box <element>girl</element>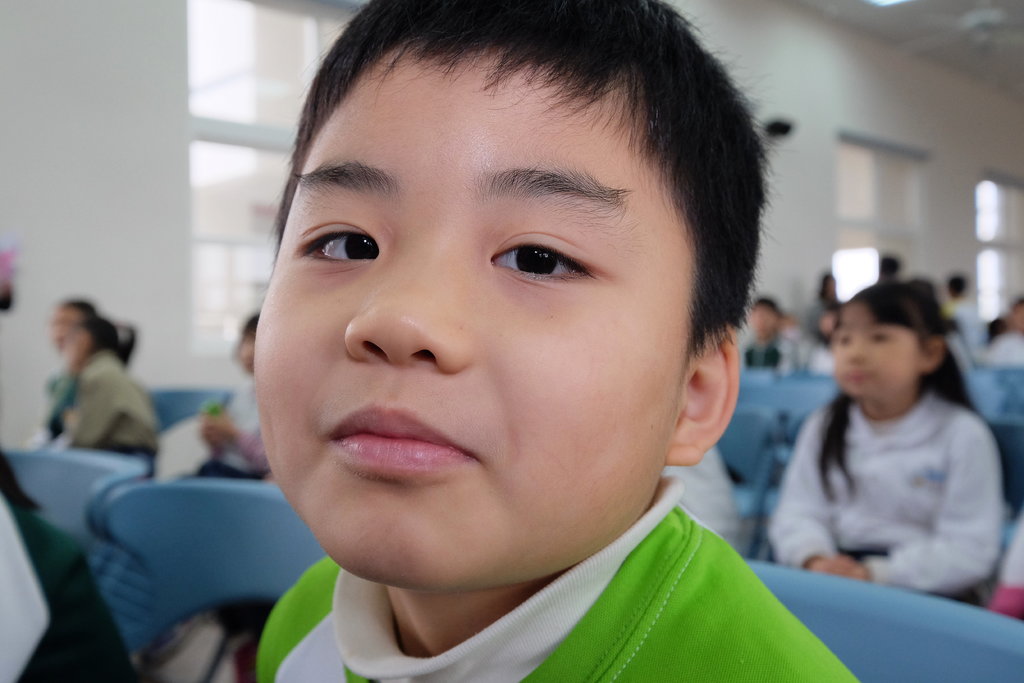
x1=64, y1=312, x2=161, y2=454
